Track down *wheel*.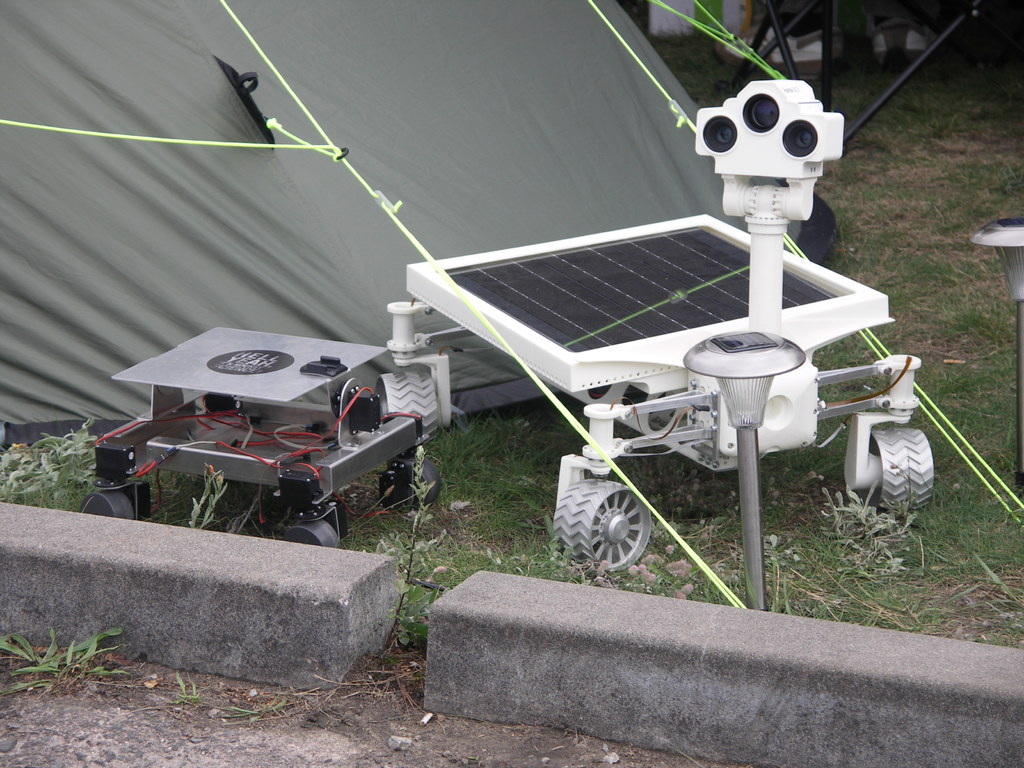
Tracked to 77 490 138 522.
